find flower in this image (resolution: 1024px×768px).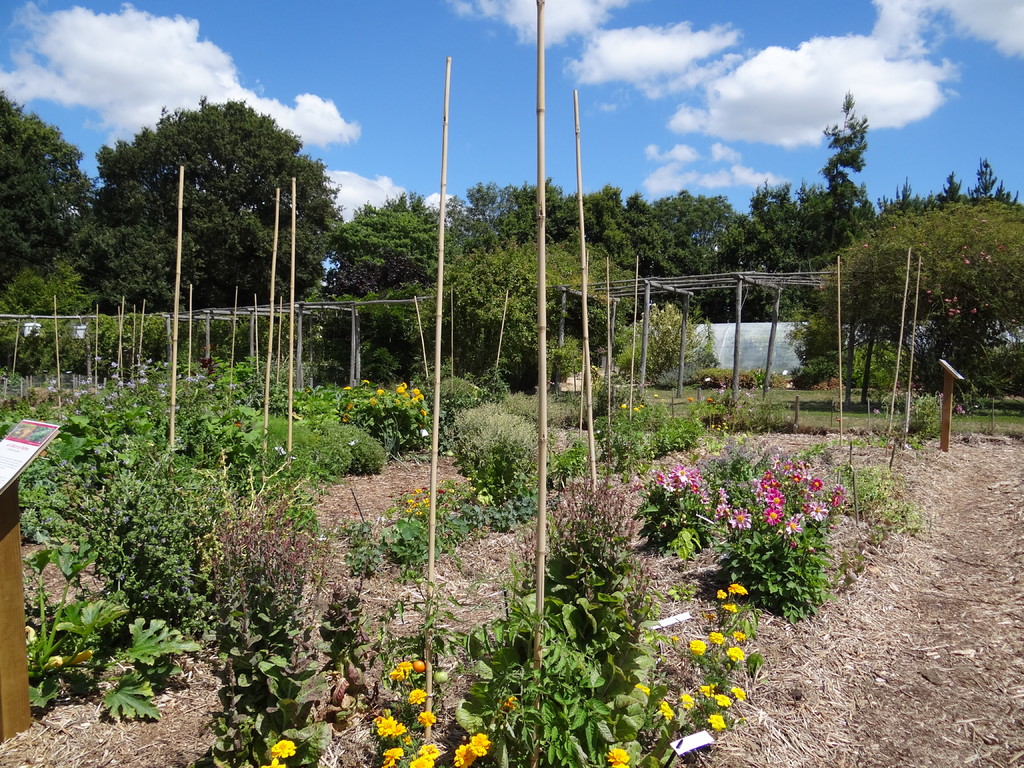
Rect(689, 639, 707, 655).
